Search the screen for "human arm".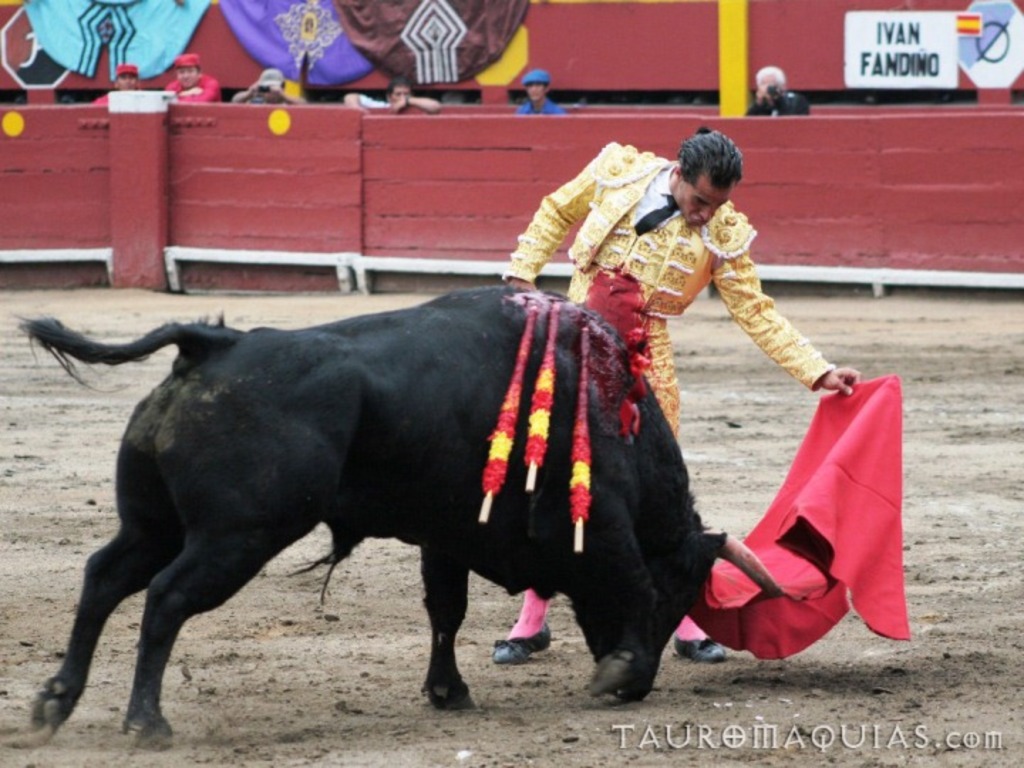
Found at (left=707, top=203, right=870, bottom=407).
